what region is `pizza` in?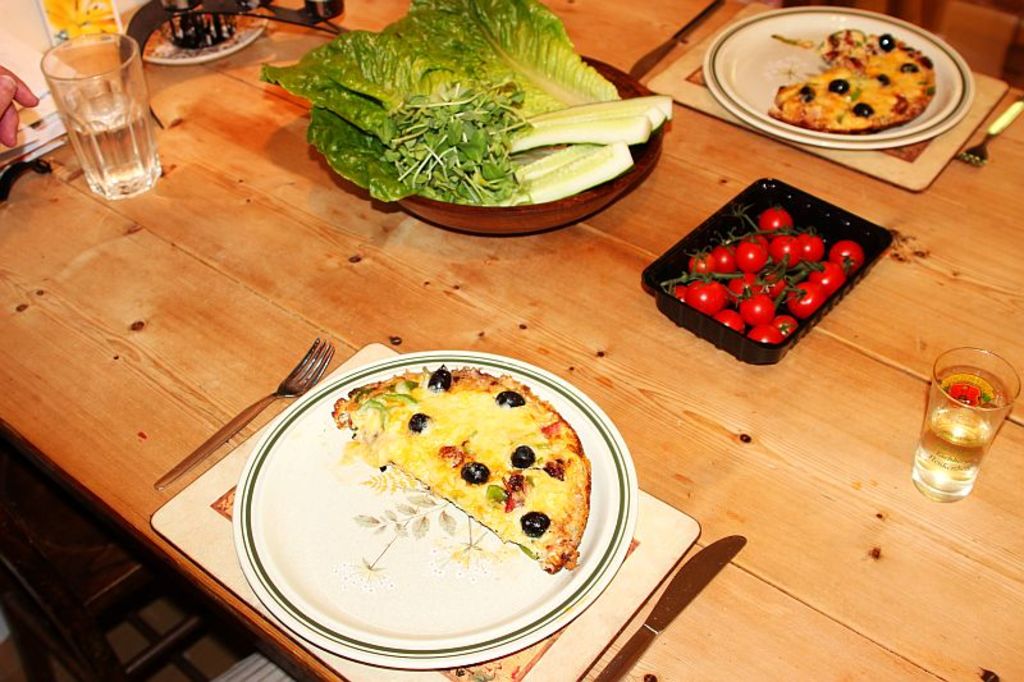
{"left": 329, "top": 357, "right": 595, "bottom": 575}.
